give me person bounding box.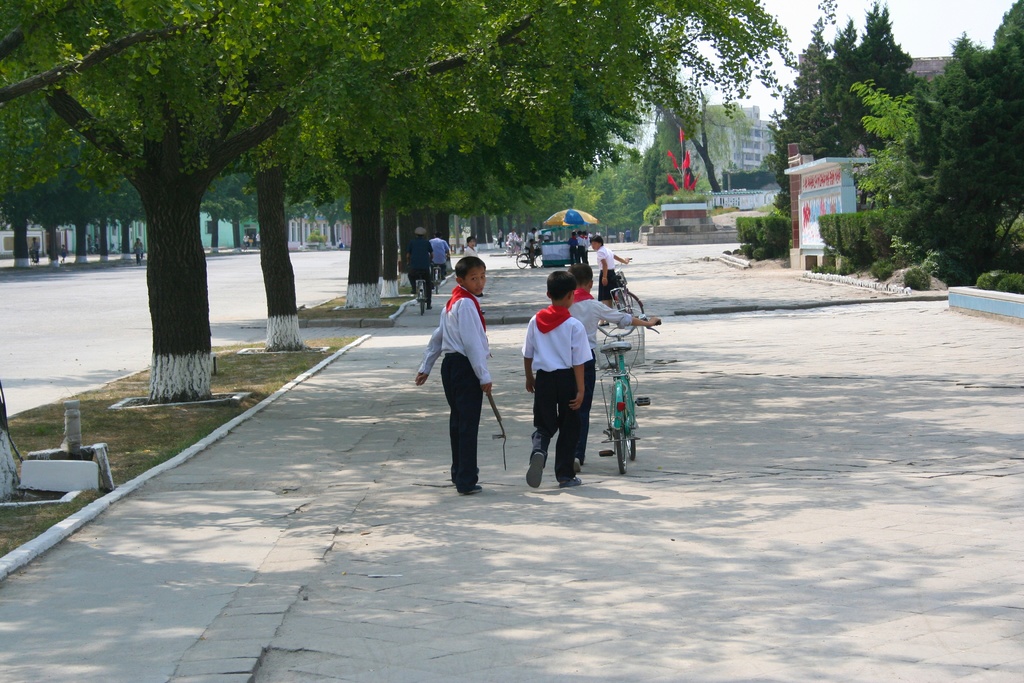
(x1=255, y1=227, x2=262, y2=254).
